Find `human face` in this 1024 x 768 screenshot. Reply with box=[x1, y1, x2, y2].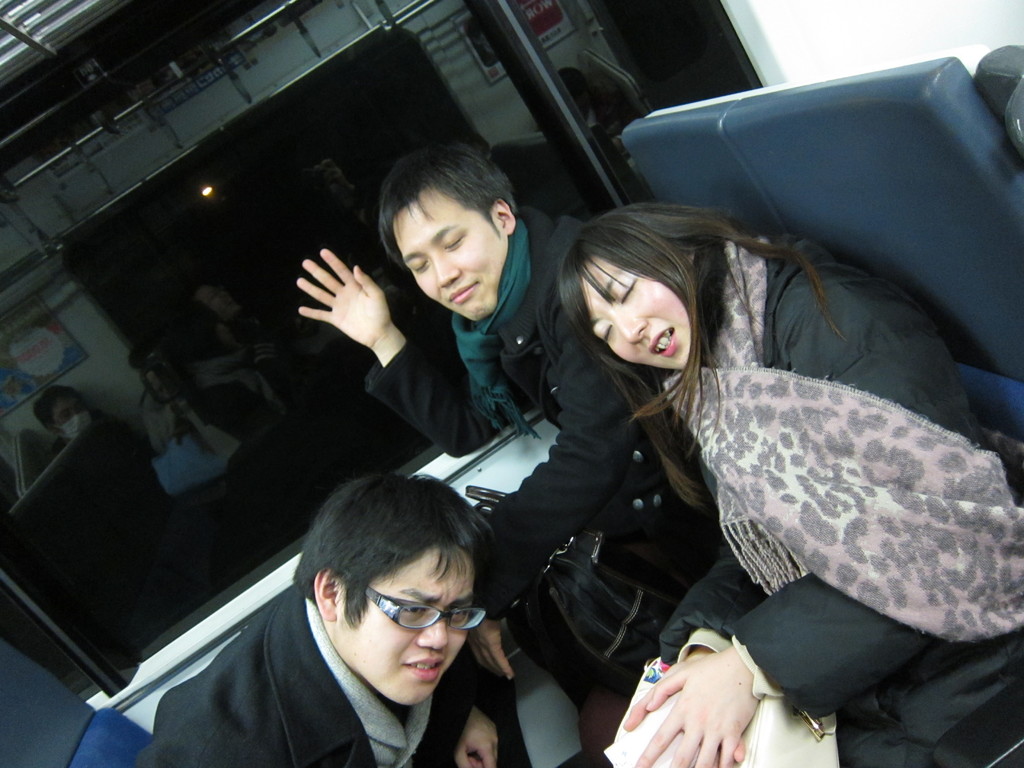
box=[578, 271, 691, 364].
